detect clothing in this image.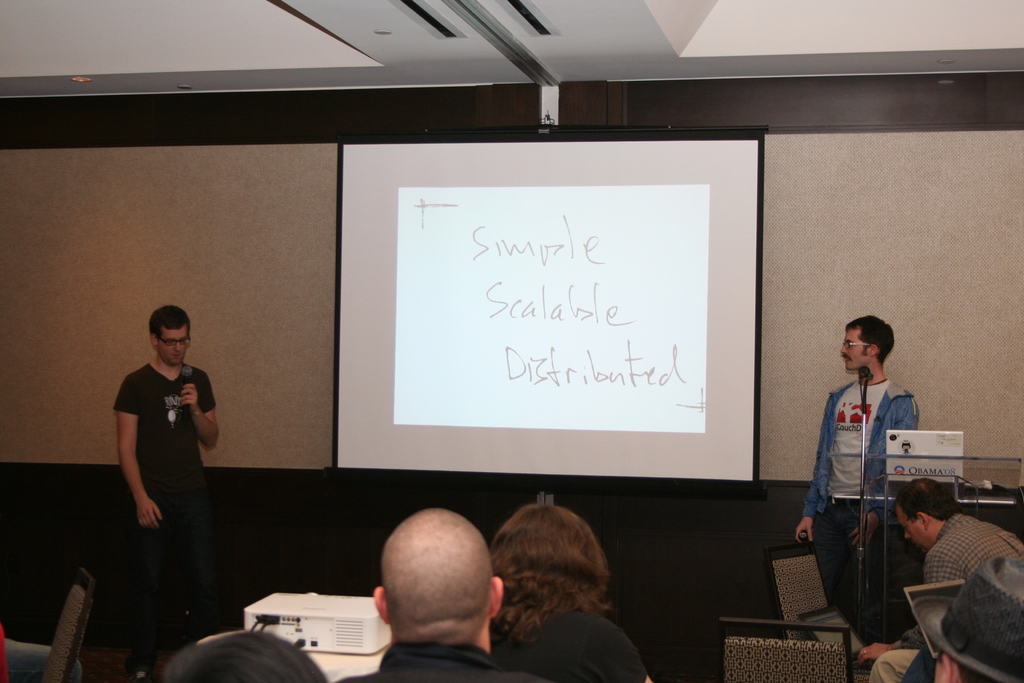
Detection: x1=870, y1=512, x2=1023, y2=682.
